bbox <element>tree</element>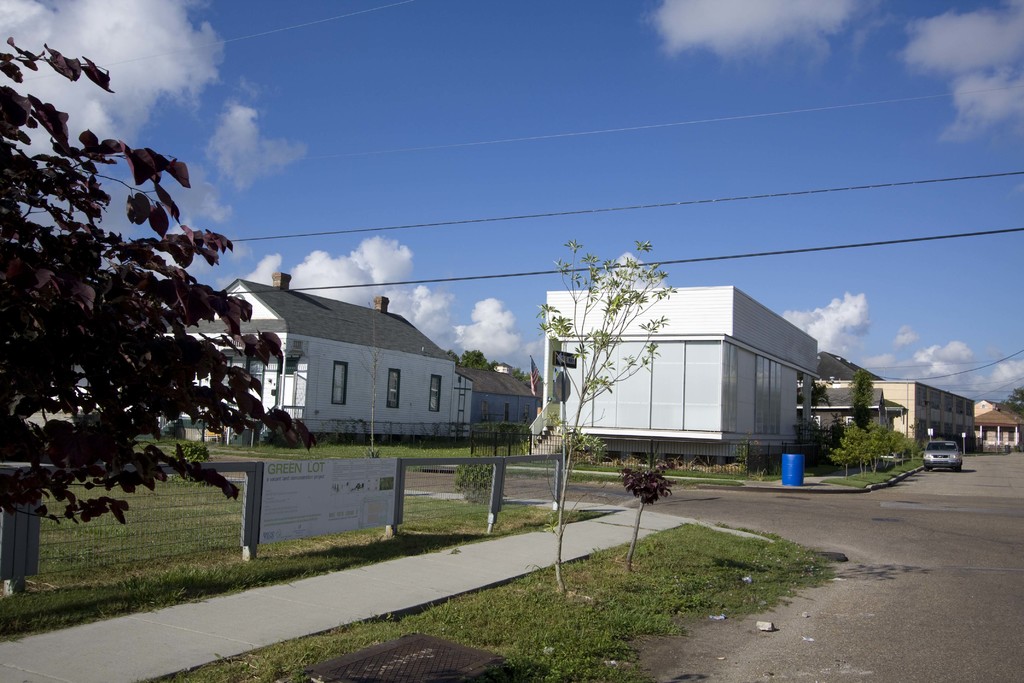
<region>16, 84, 276, 550</region>
